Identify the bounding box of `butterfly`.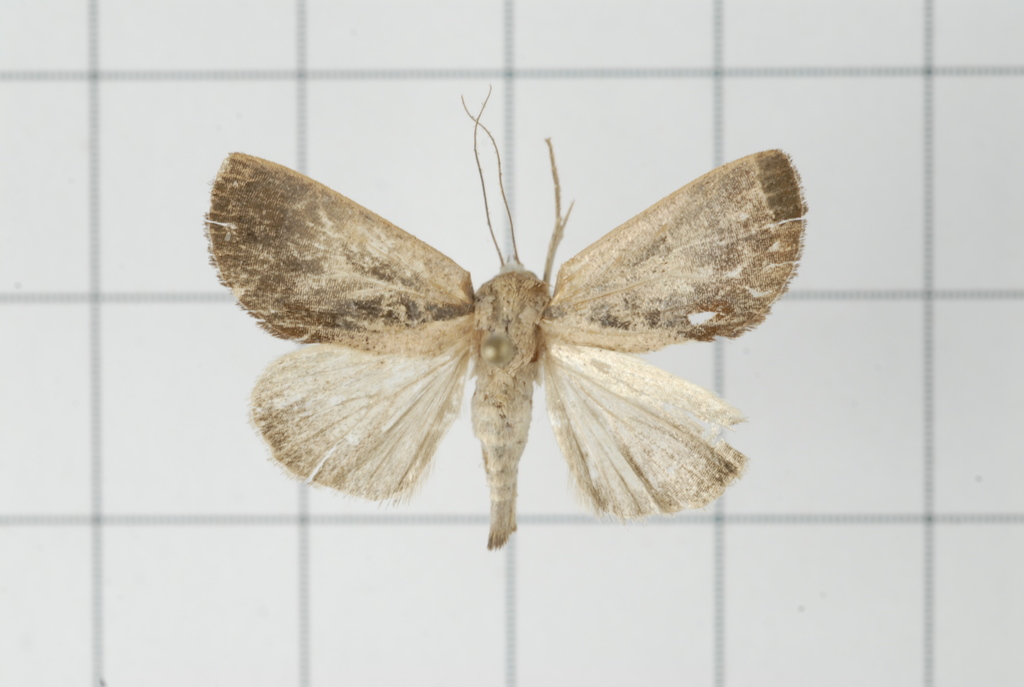
detection(182, 115, 800, 549).
